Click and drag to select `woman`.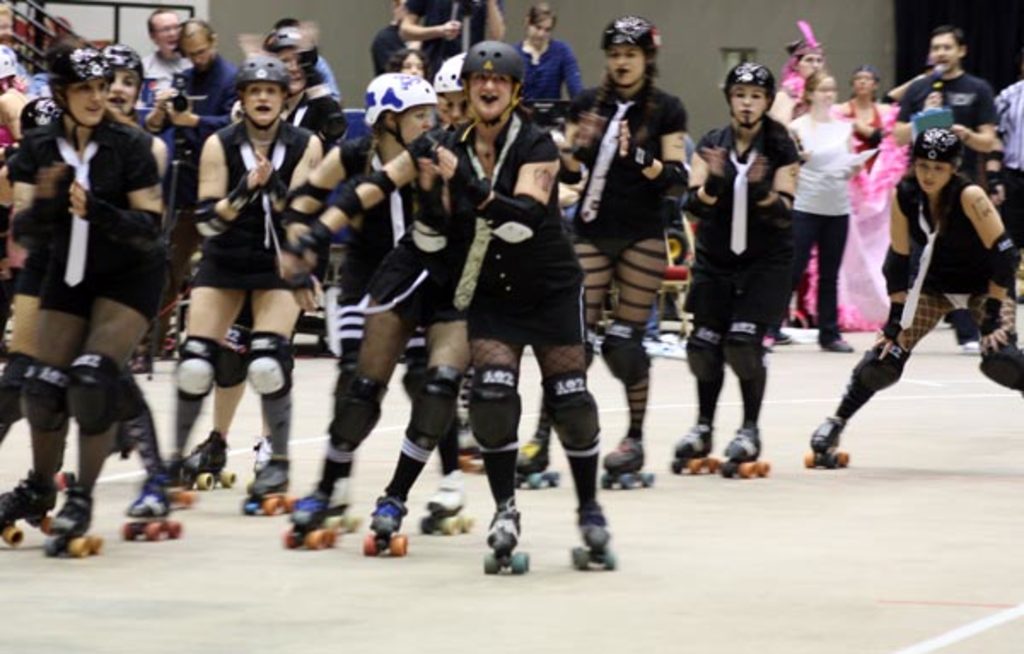
Selection: <bbox>671, 65, 809, 466</bbox>.
